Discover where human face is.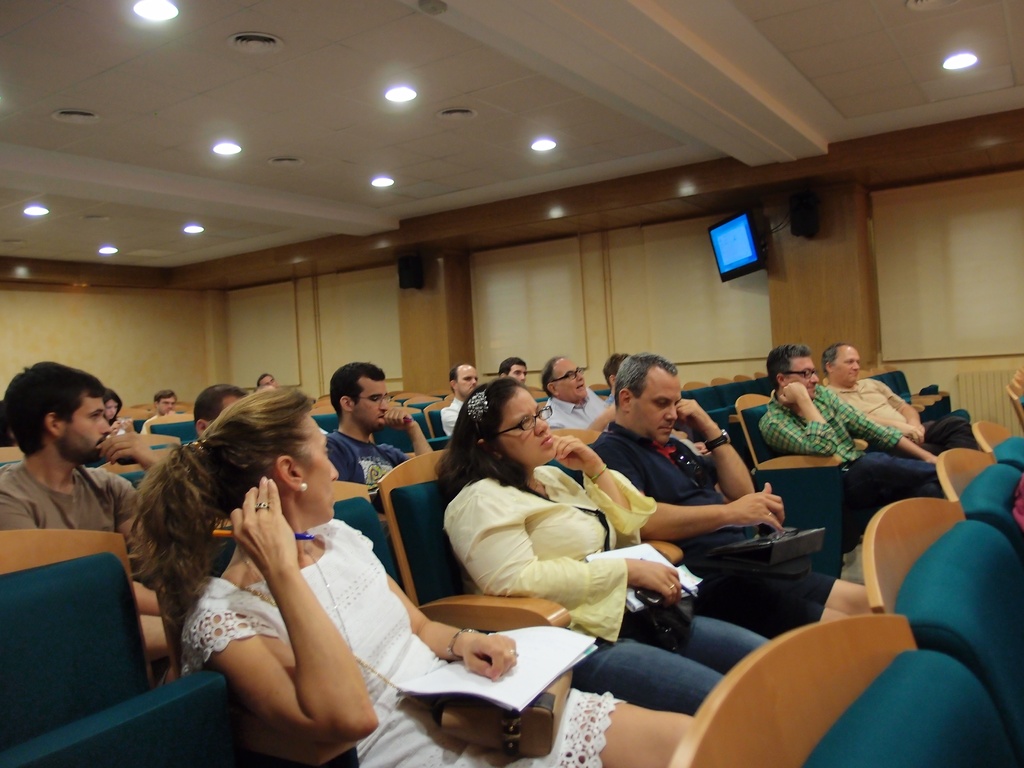
Discovered at [left=296, top=413, right=342, bottom=519].
